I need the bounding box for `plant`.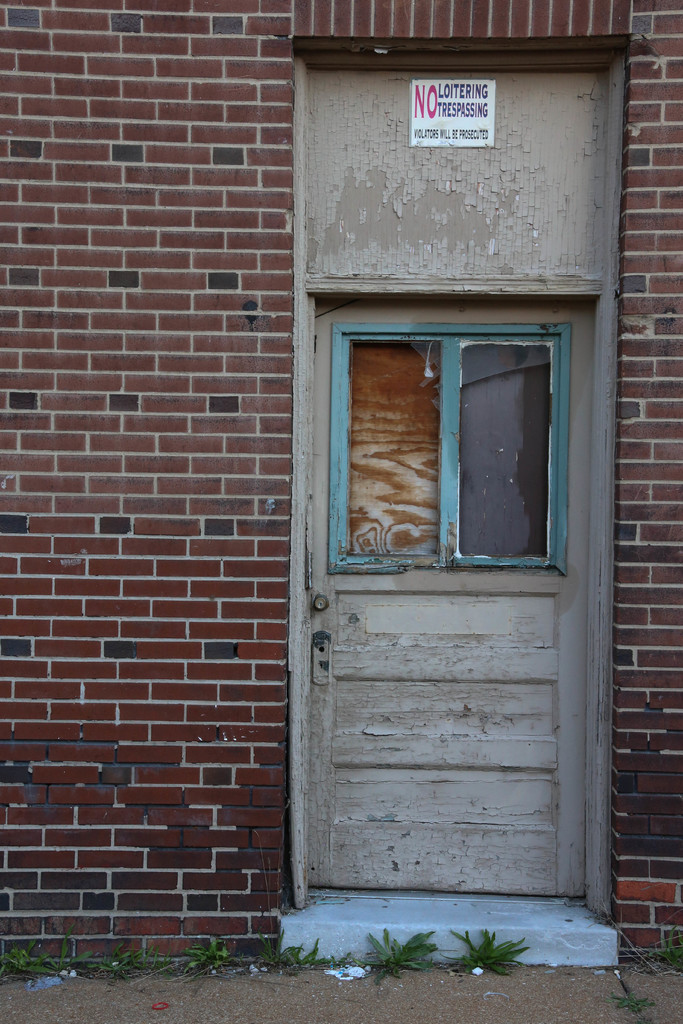
Here it is: BBox(613, 988, 656, 1020).
